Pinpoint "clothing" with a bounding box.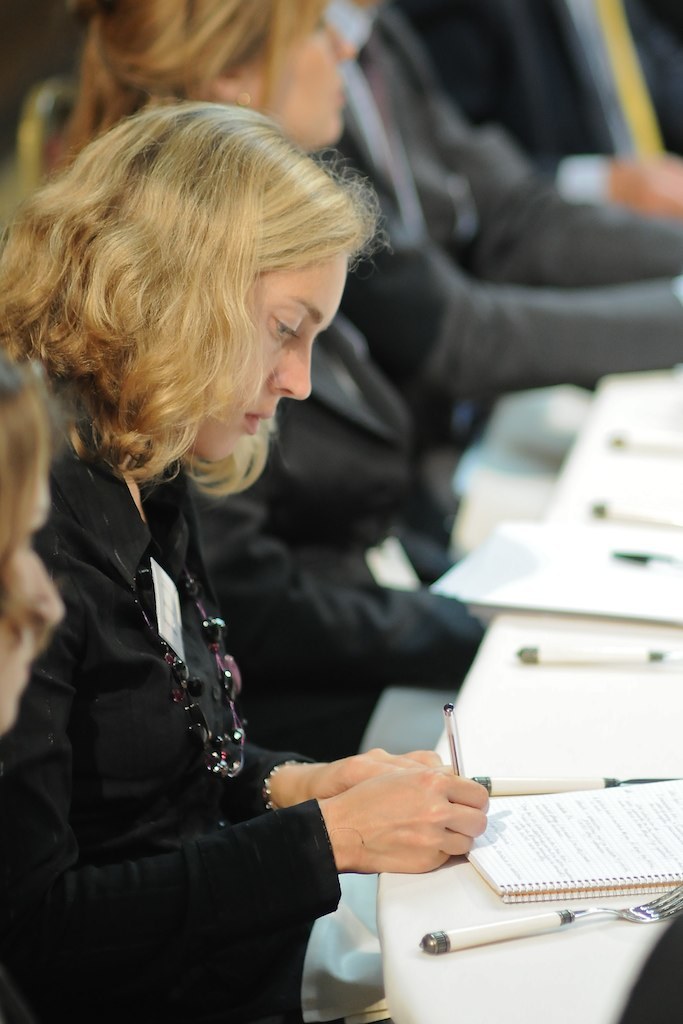
<box>390,0,682,206</box>.
